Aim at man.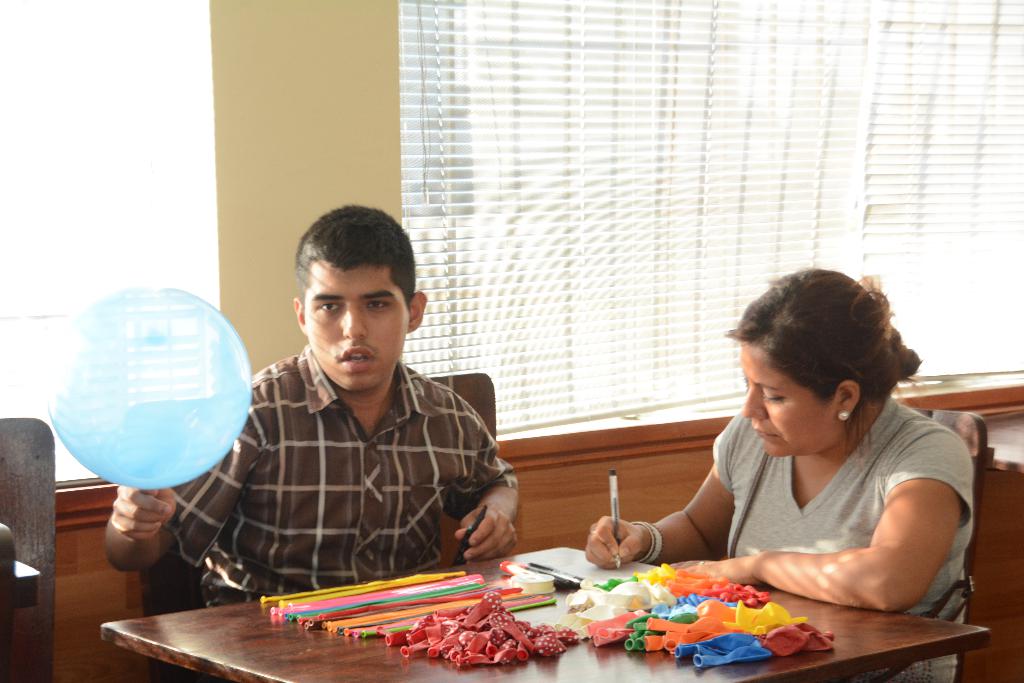
Aimed at (104,202,521,611).
